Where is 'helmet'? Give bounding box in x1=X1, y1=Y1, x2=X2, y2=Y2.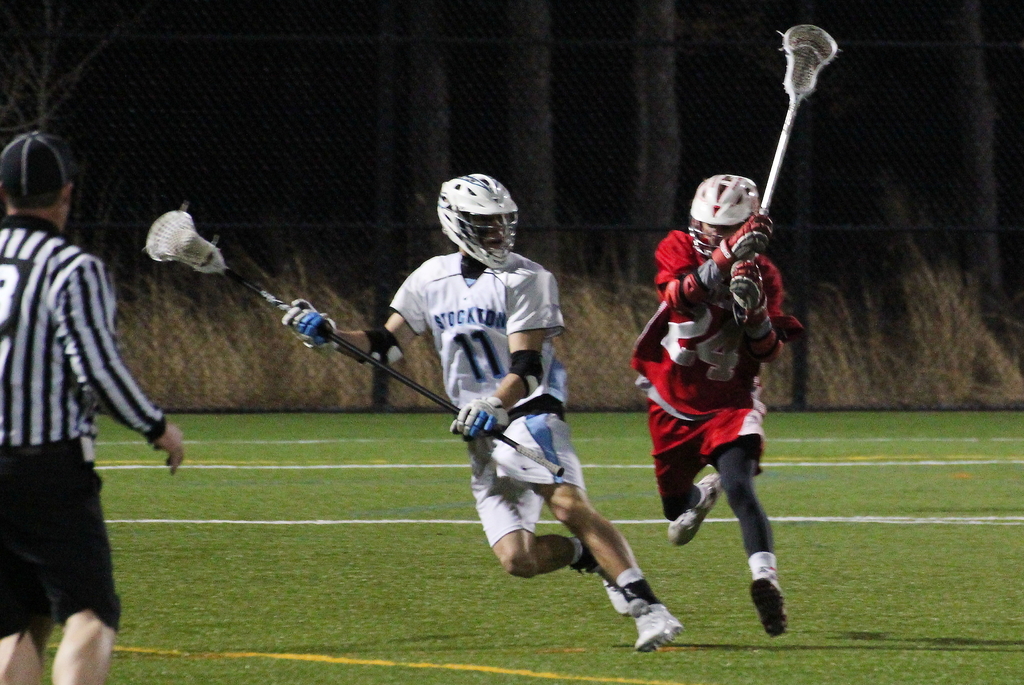
x1=428, y1=179, x2=532, y2=273.
